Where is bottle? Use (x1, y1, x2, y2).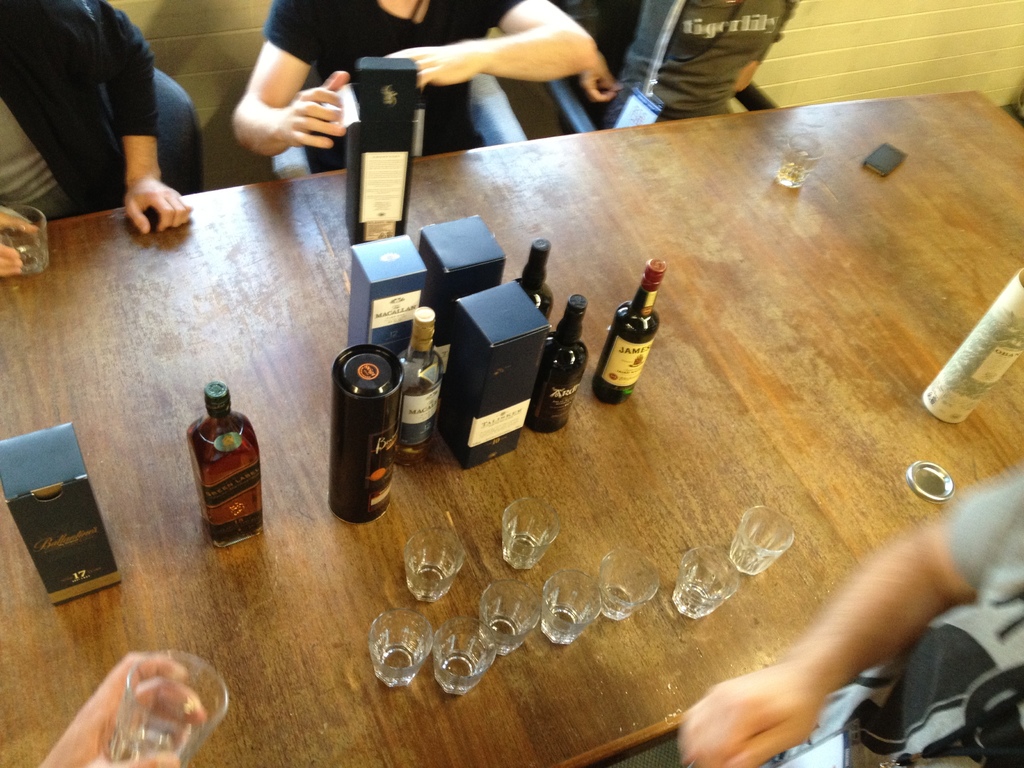
(516, 239, 550, 324).
